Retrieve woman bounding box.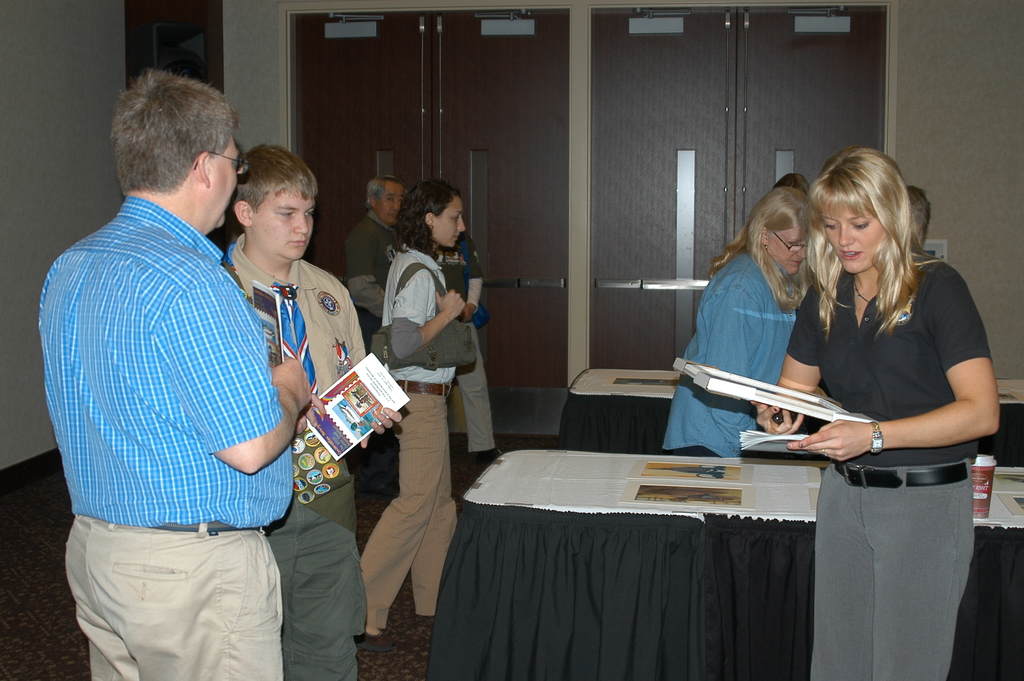
Bounding box: {"x1": 753, "y1": 142, "x2": 996, "y2": 680}.
